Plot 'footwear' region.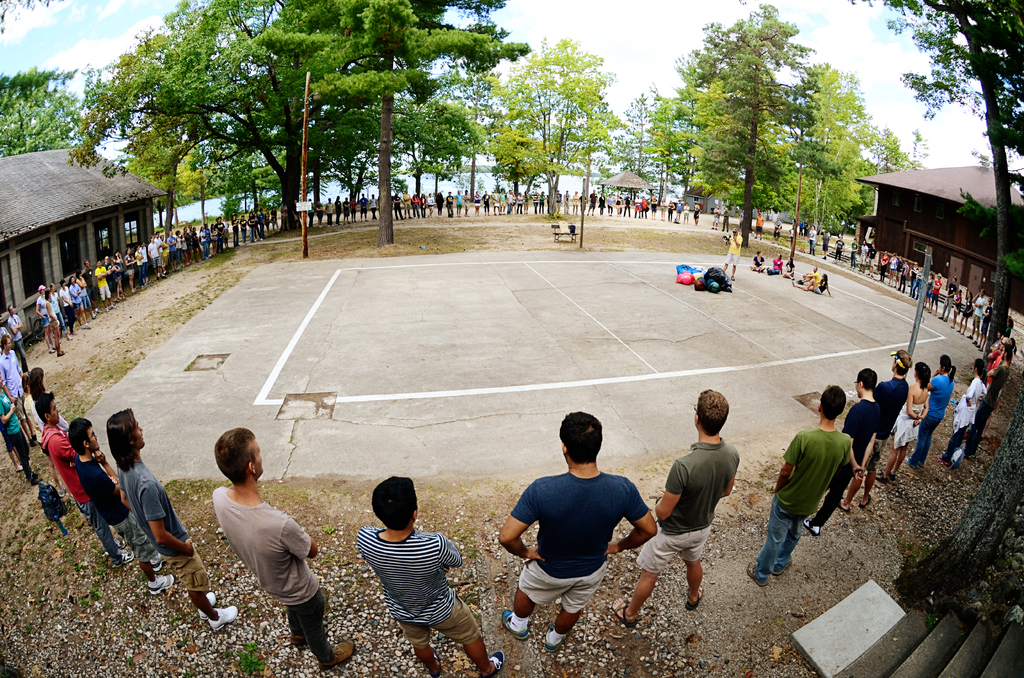
Plotted at [100, 538, 124, 559].
